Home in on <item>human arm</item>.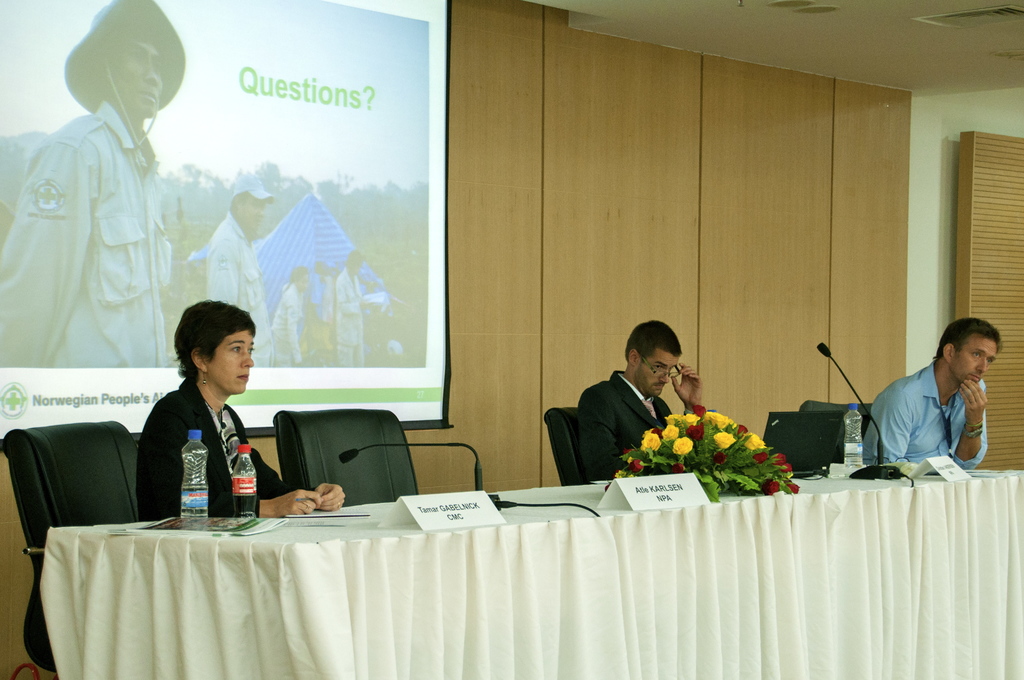
Homed in at <region>575, 393, 625, 479</region>.
